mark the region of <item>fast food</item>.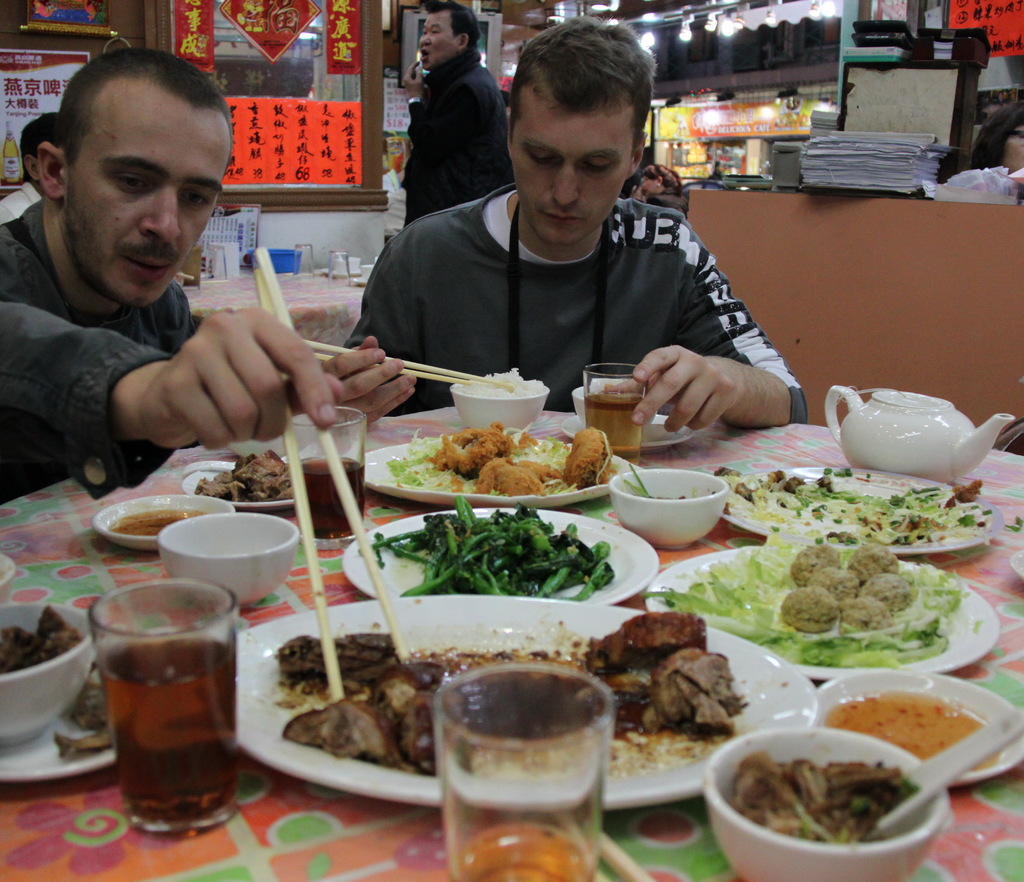
Region: [left=593, top=615, right=719, bottom=670].
